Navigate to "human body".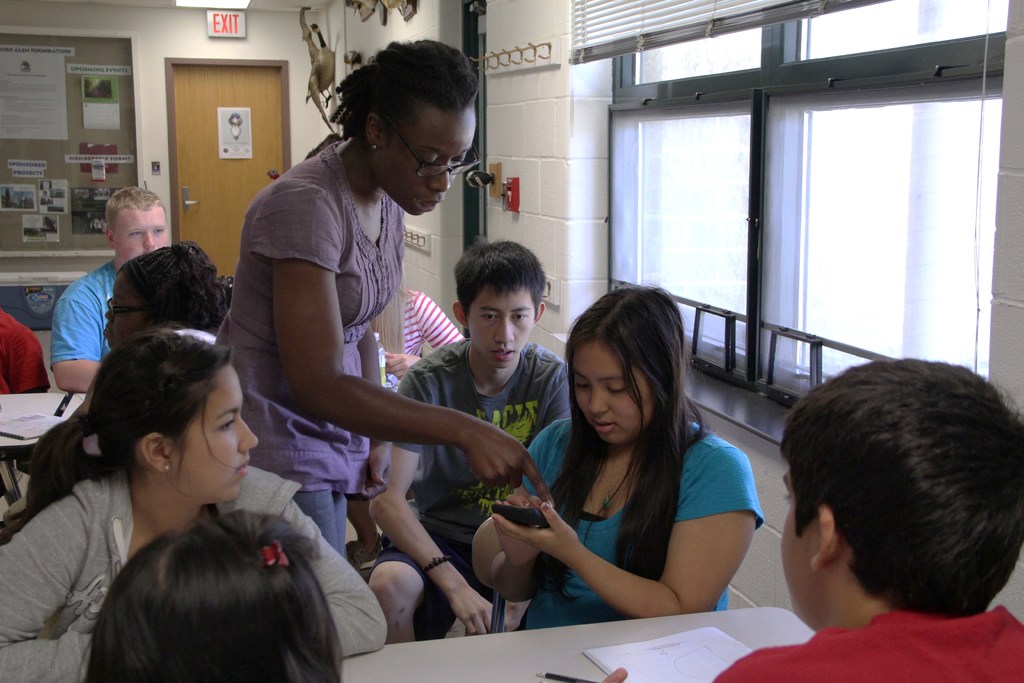
Navigation target: crop(0, 470, 389, 682).
